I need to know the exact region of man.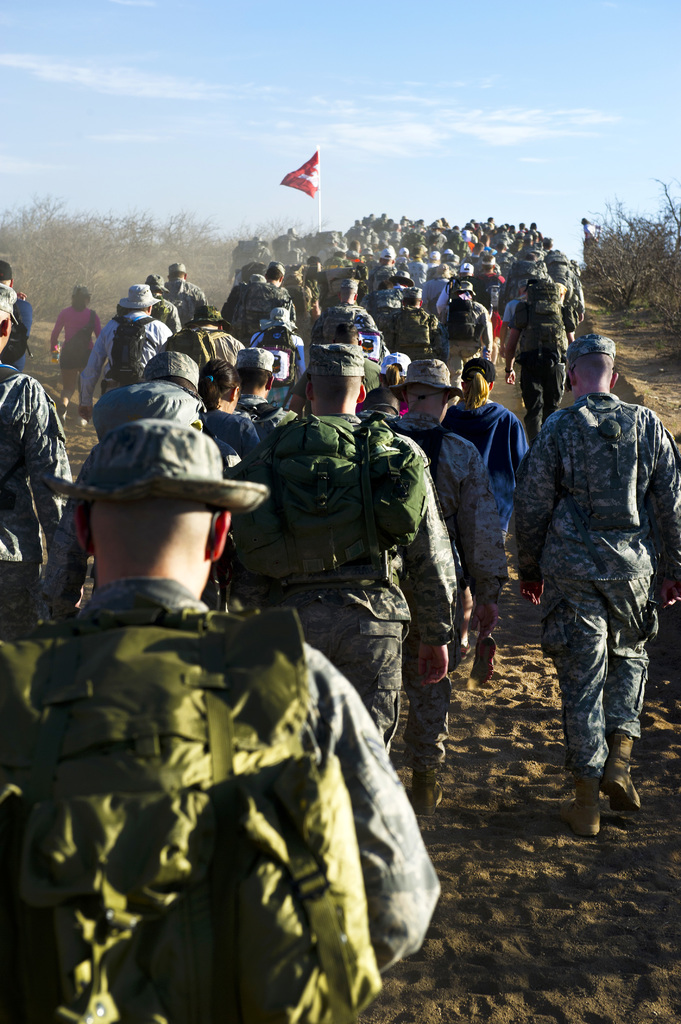
Region: (x1=0, y1=256, x2=36, y2=365).
